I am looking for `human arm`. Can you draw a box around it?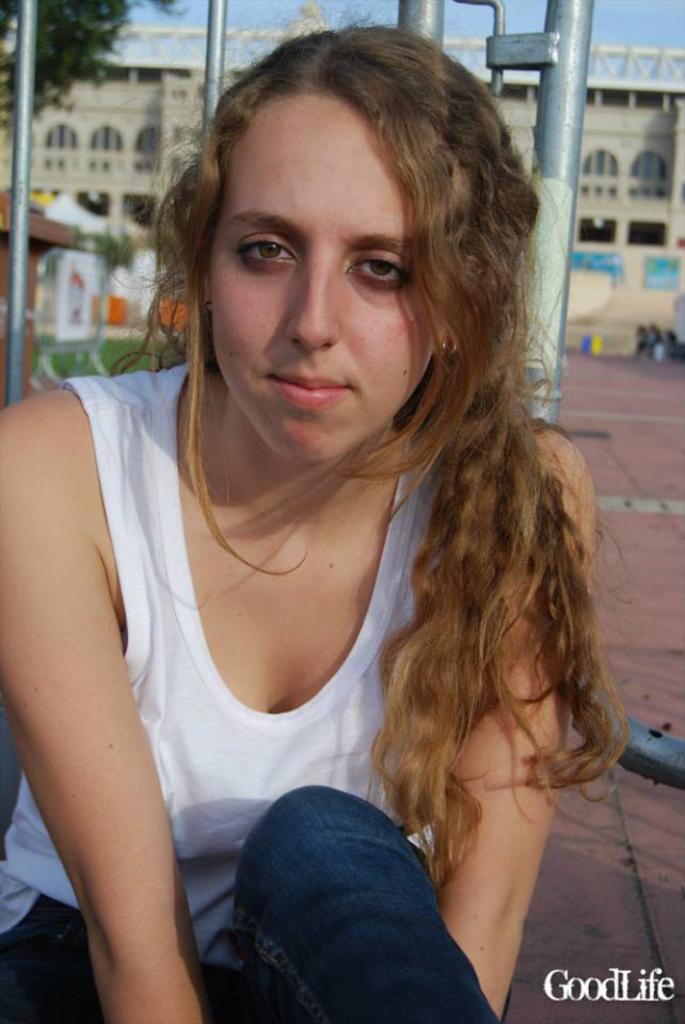
Sure, the bounding box is bbox(43, 403, 253, 1023).
